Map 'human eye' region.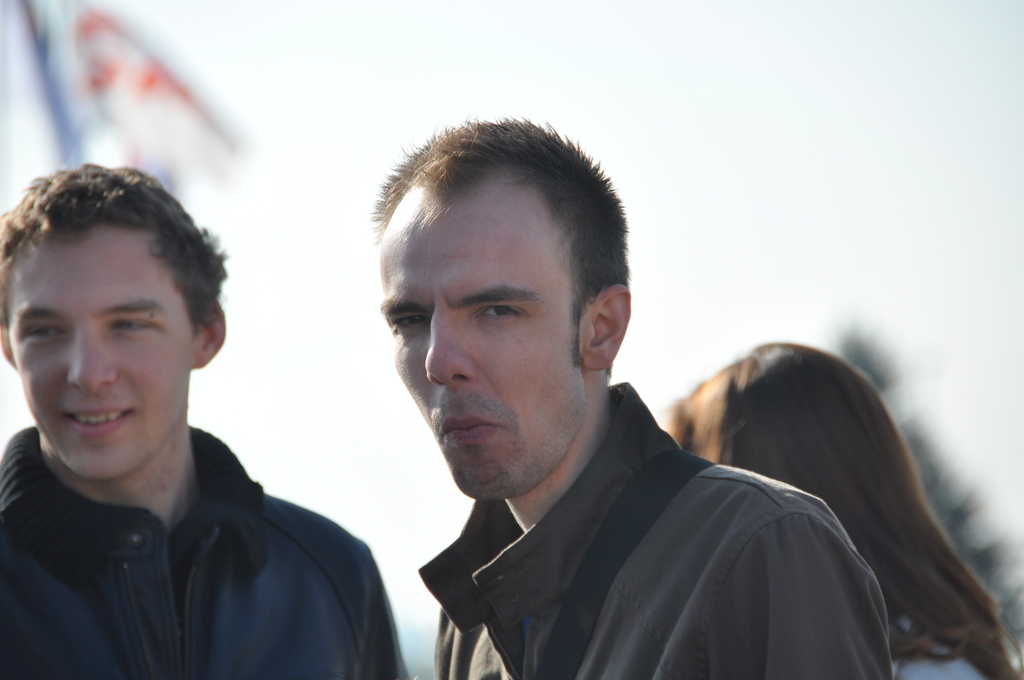
Mapped to region(19, 316, 70, 345).
